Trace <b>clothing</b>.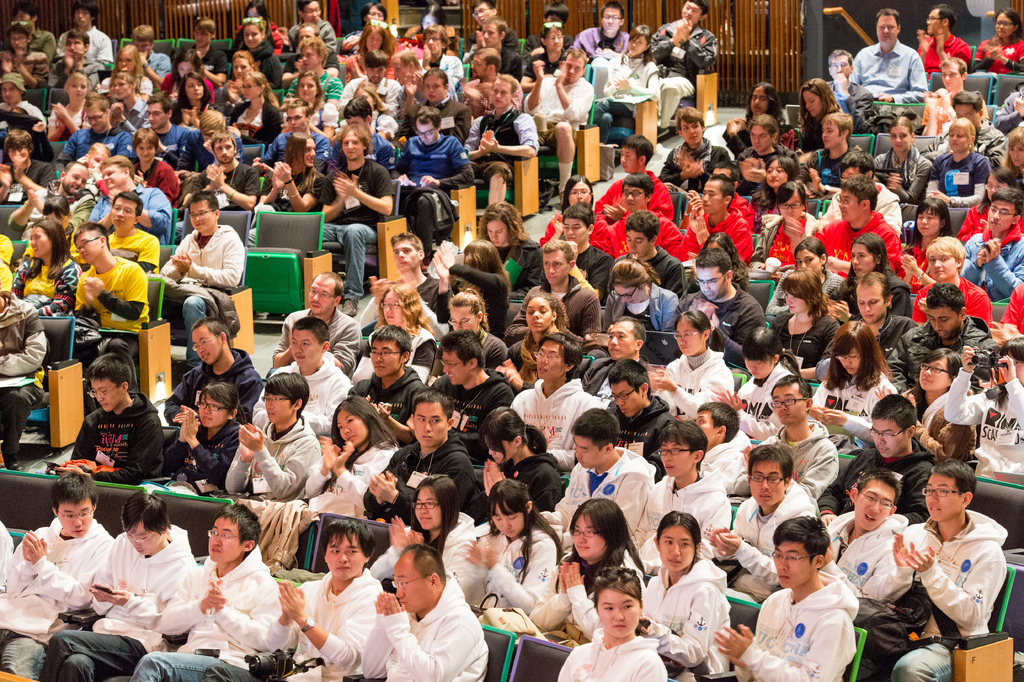
Traced to (x1=527, y1=240, x2=609, y2=285).
